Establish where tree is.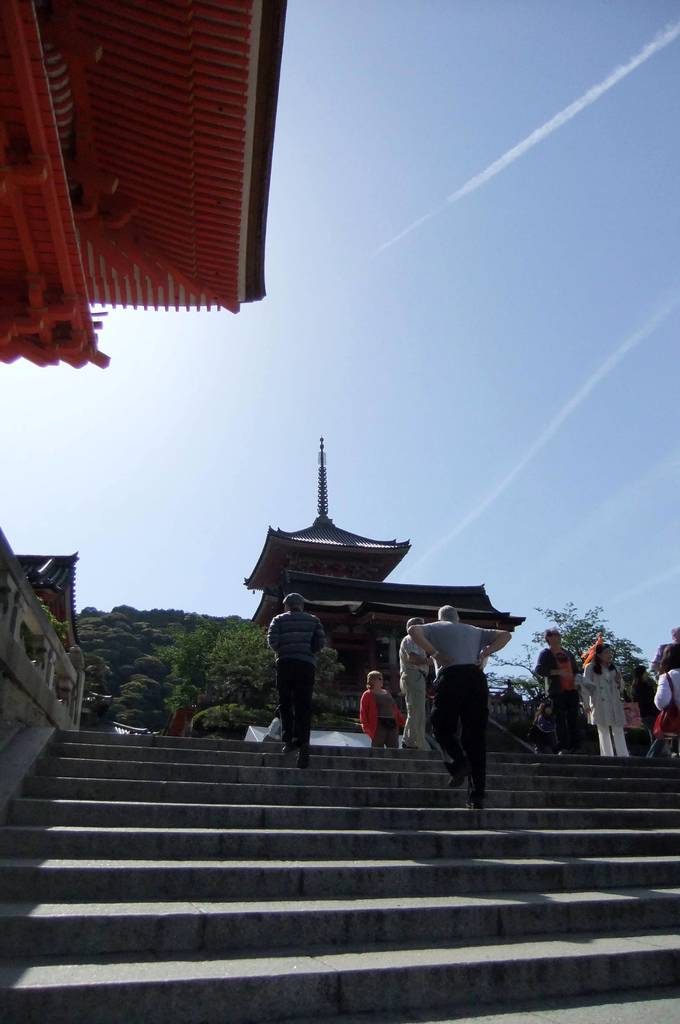
Established at left=520, top=601, right=640, bottom=667.
